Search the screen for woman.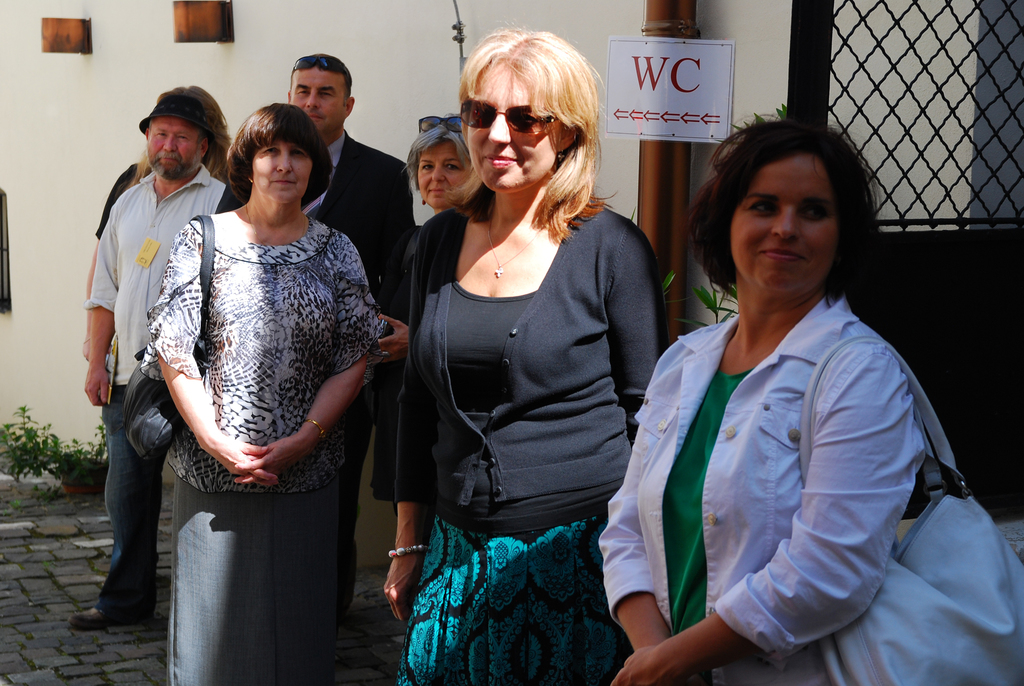
Found at crop(378, 20, 669, 685).
